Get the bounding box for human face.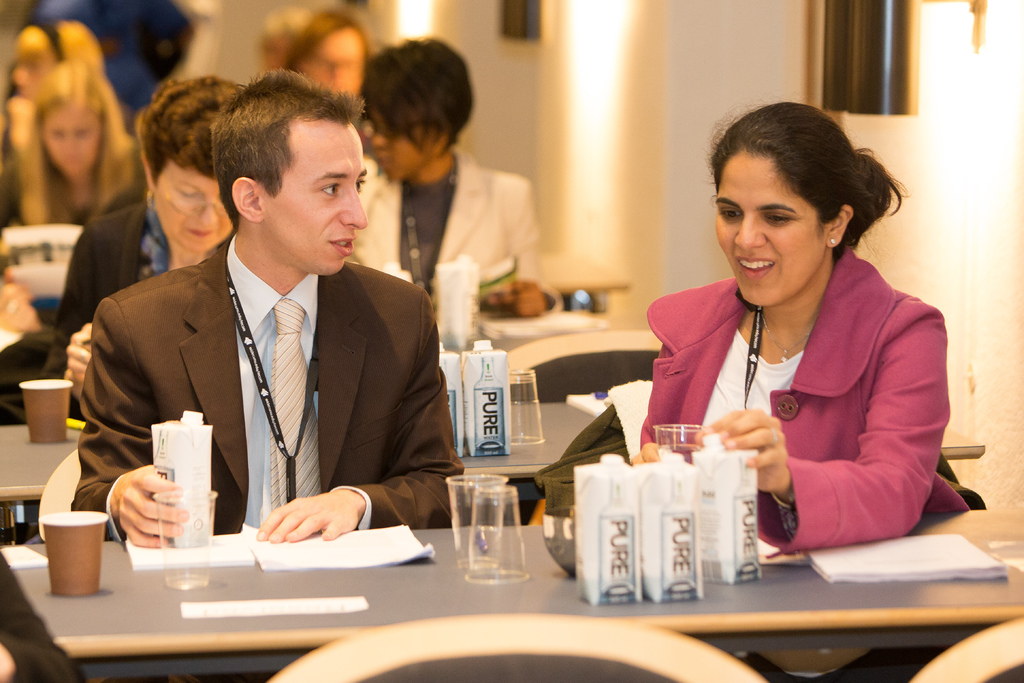
{"x1": 717, "y1": 154, "x2": 828, "y2": 305}.
